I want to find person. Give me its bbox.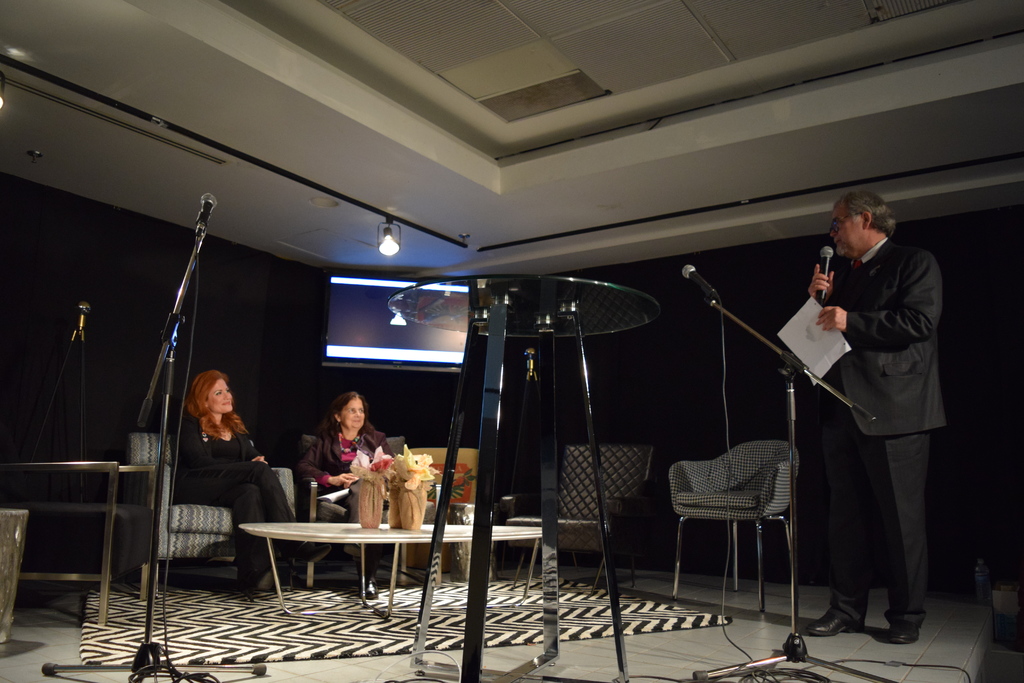
bbox=[188, 366, 325, 604].
